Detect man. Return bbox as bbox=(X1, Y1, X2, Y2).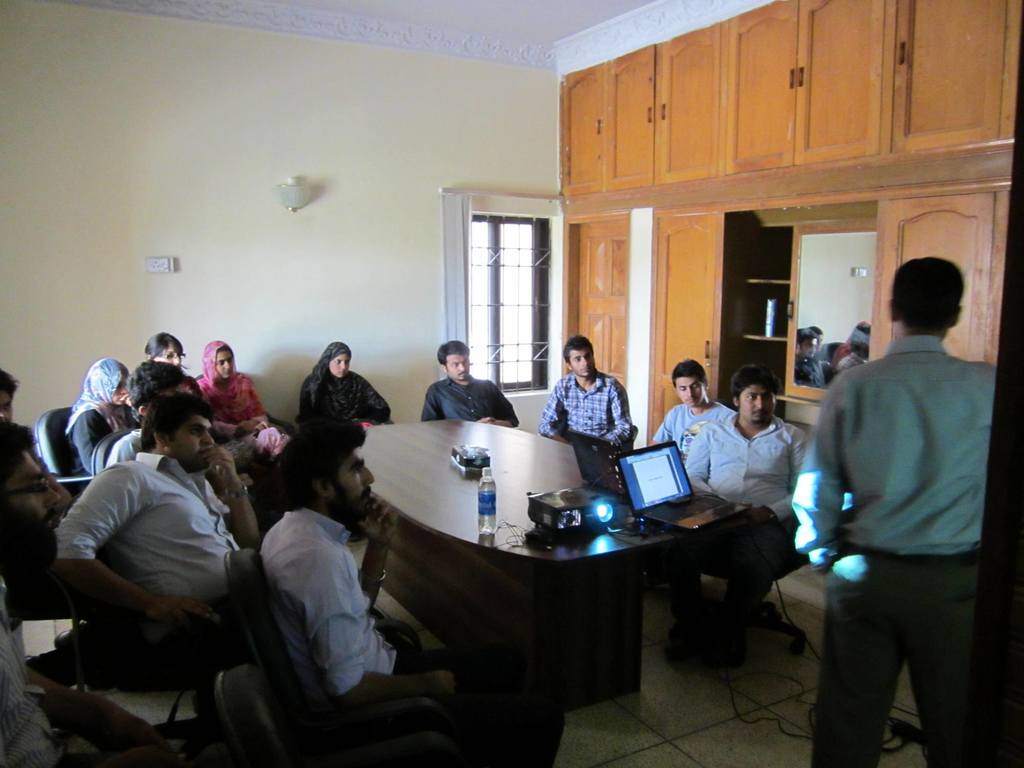
bbox=(260, 421, 560, 767).
